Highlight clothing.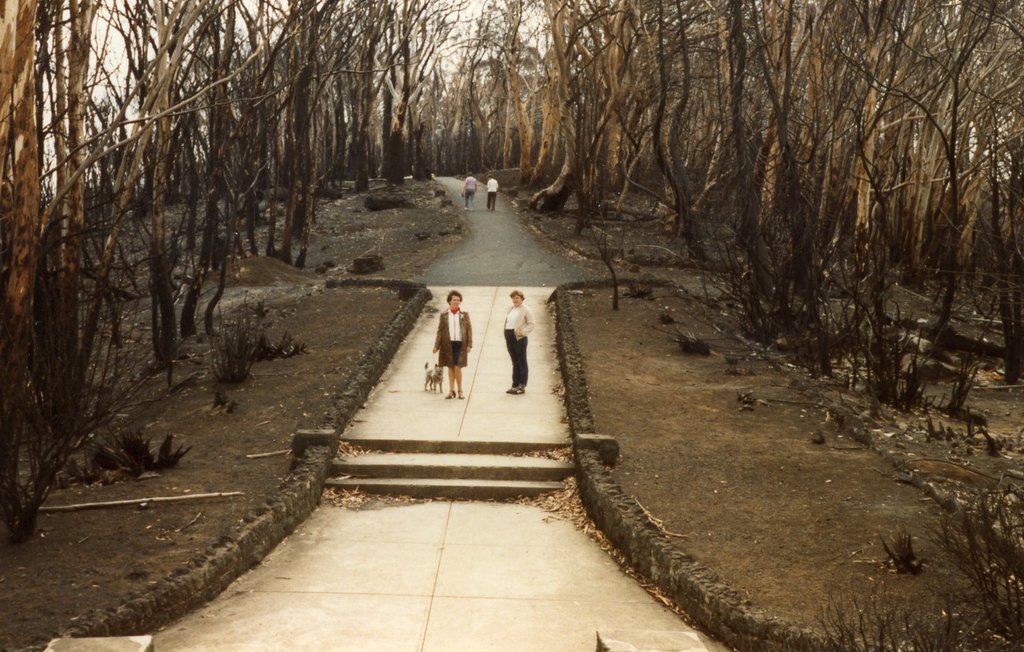
Highlighted region: box=[487, 178, 498, 210].
